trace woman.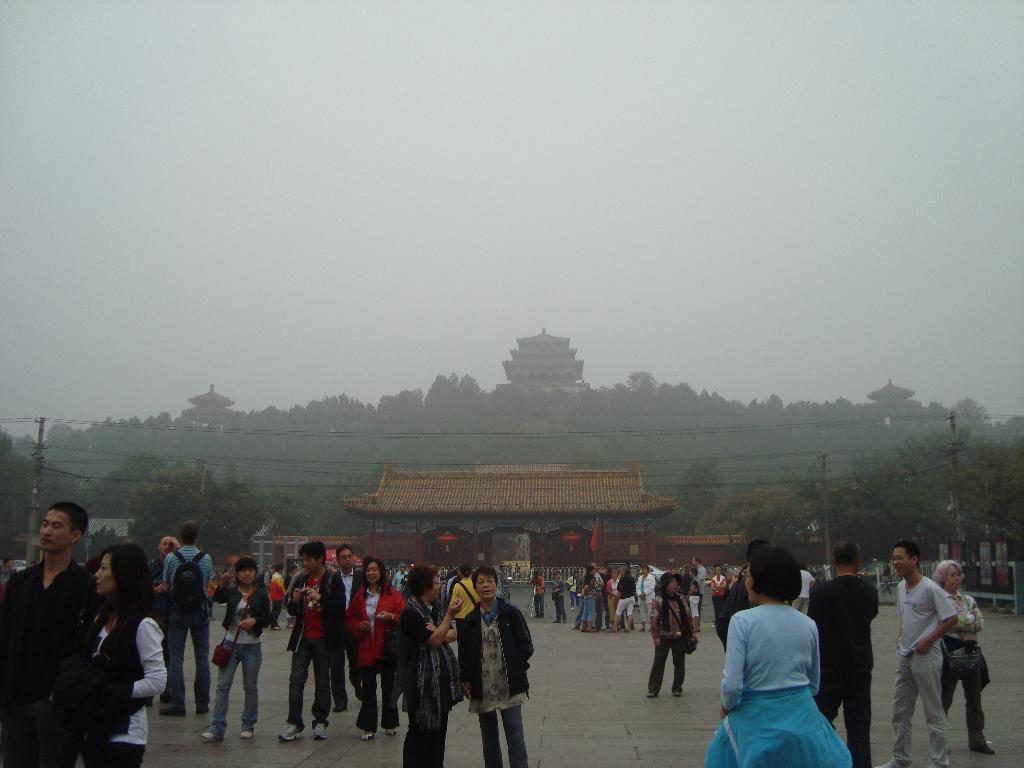
Traced to left=580, top=573, right=599, bottom=632.
